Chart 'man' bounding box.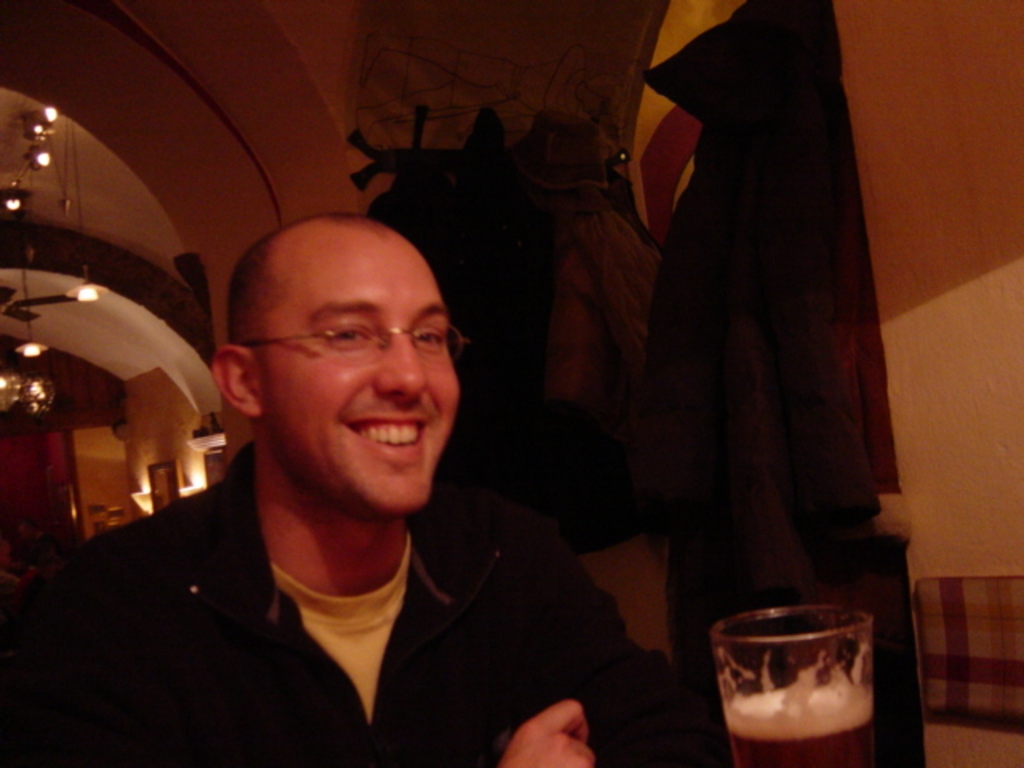
Charted: {"x1": 2, "y1": 213, "x2": 667, "y2": 766}.
